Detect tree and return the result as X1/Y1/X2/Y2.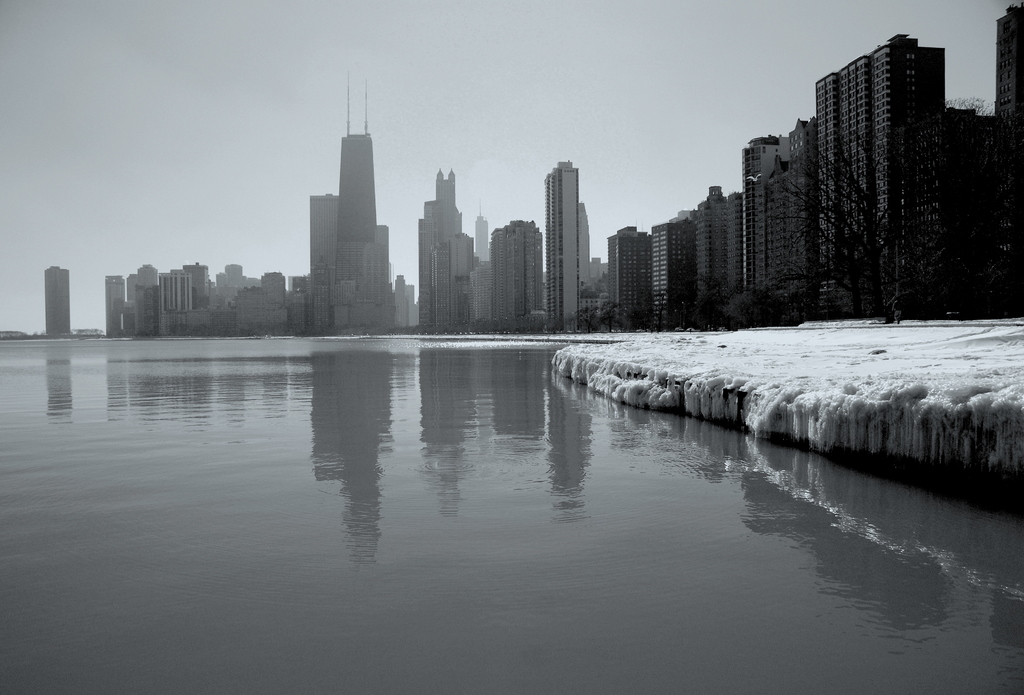
790/98/986/318.
